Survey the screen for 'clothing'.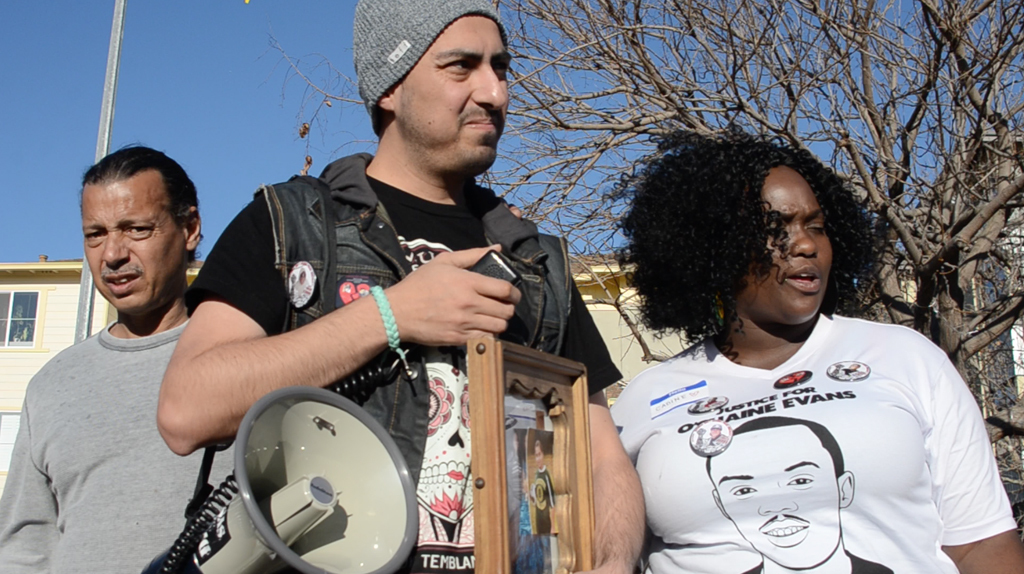
Survey found: l=744, t=553, r=900, b=573.
